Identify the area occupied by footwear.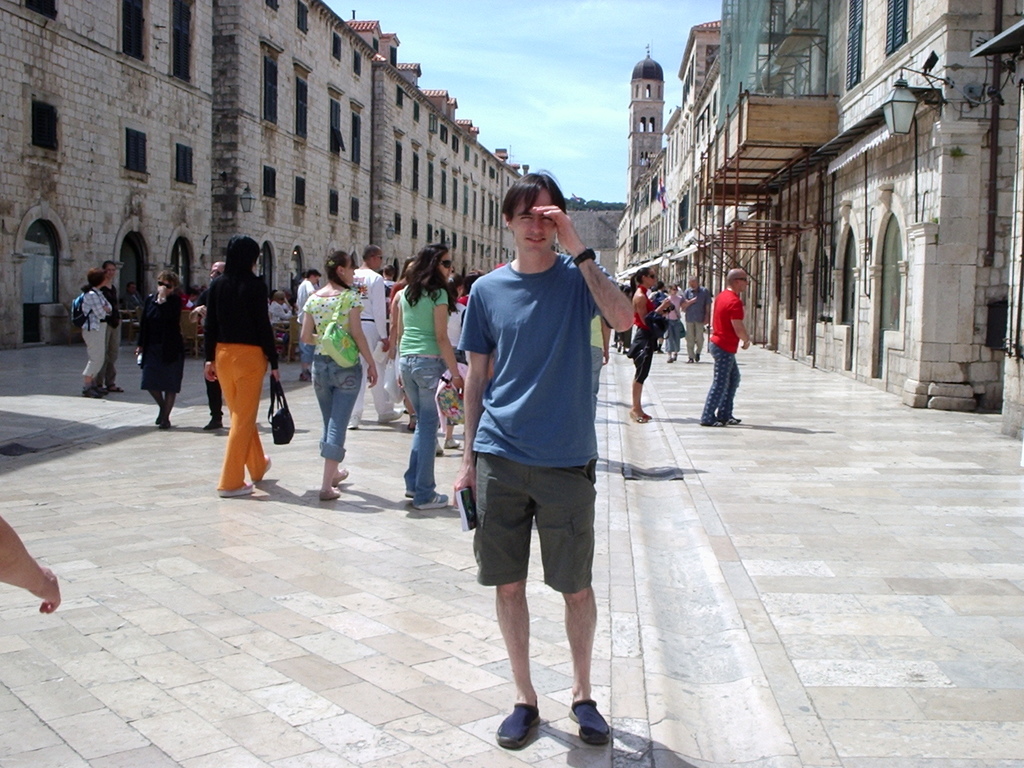
Area: bbox=[412, 491, 451, 506].
